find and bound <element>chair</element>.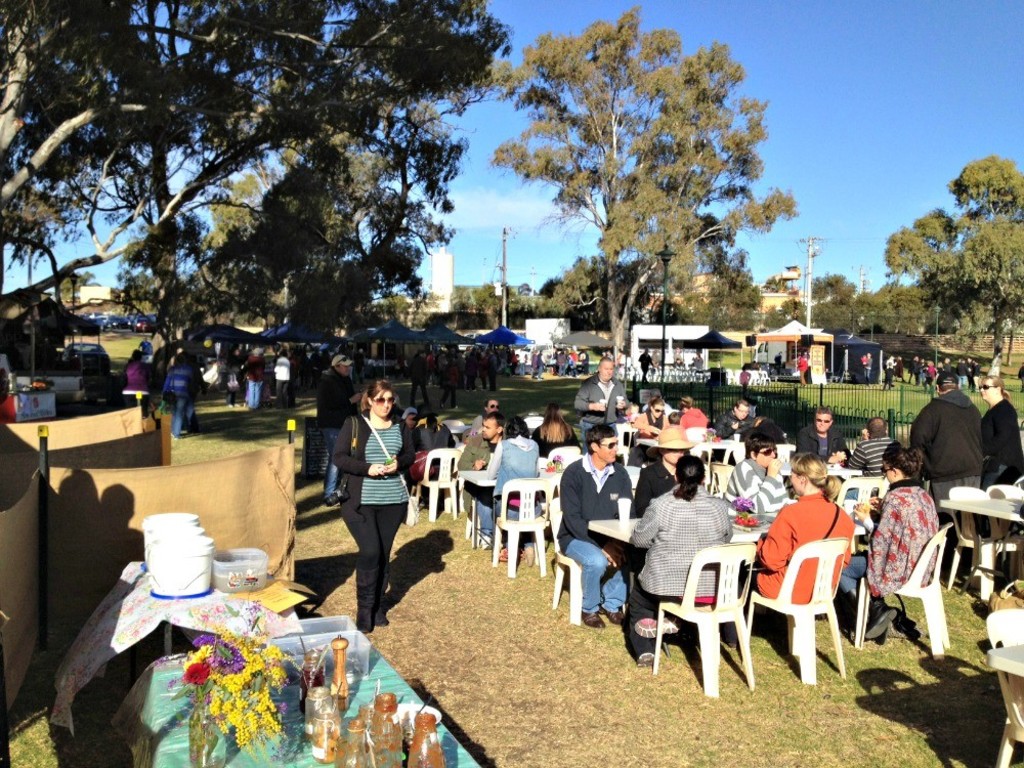
Bound: 730:442:746:462.
